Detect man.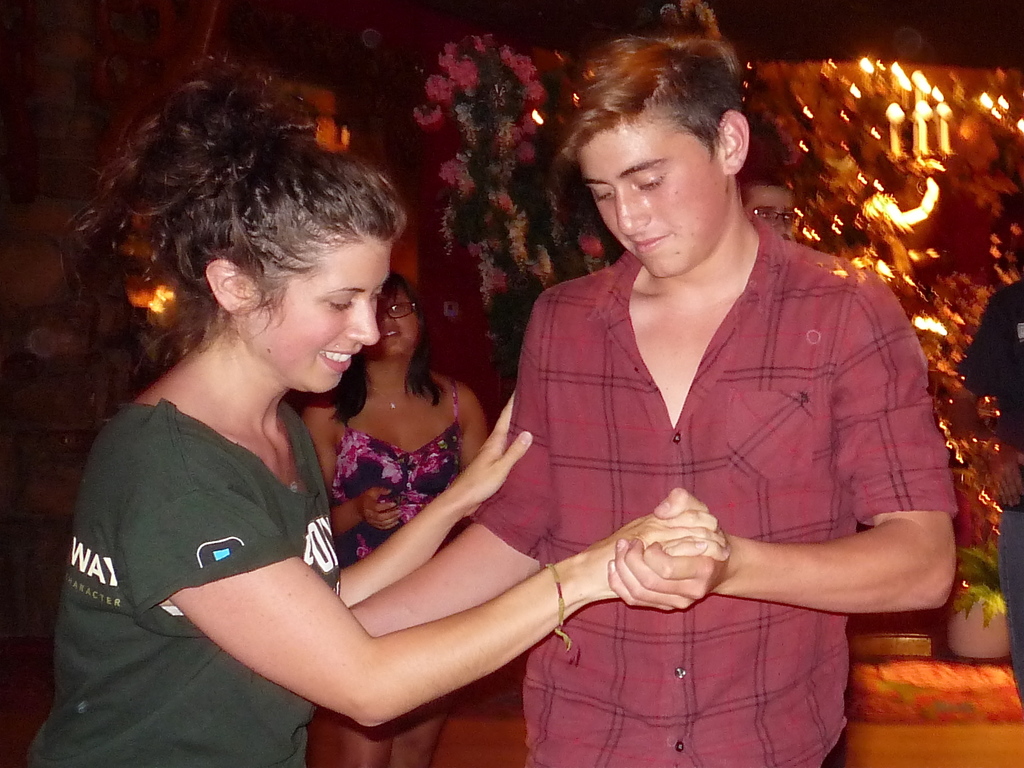
Detected at bbox=[957, 265, 1023, 717].
